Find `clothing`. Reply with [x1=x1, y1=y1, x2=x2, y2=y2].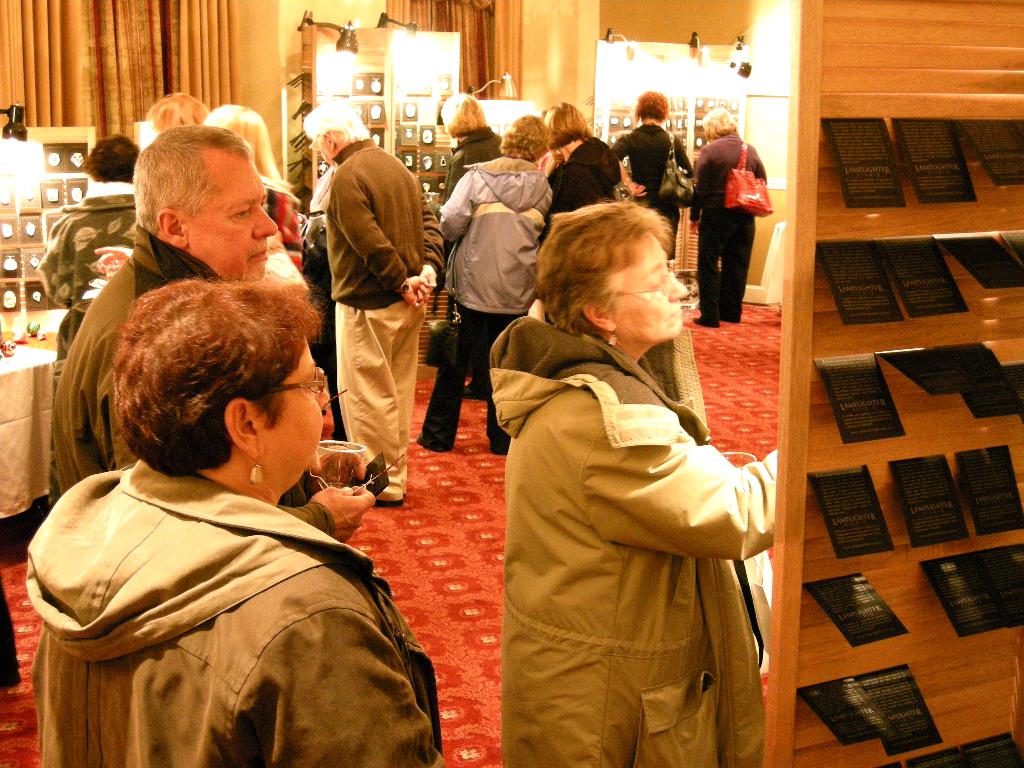
[x1=48, y1=224, x2=223, y2=488].
